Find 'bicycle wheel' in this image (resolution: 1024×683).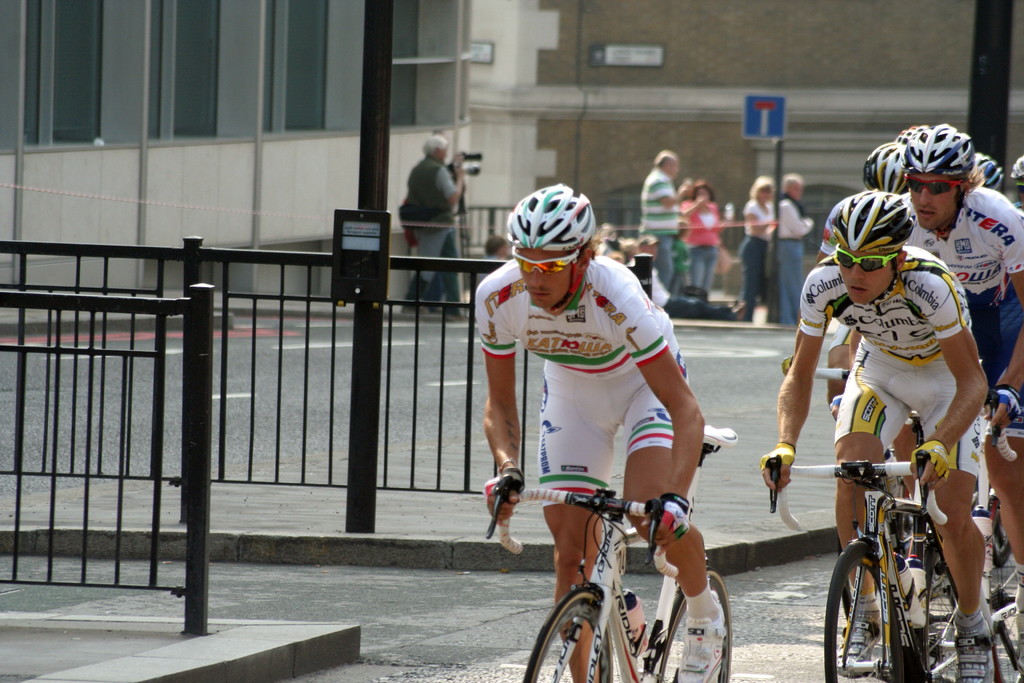
[650, 574, 735, 682].
